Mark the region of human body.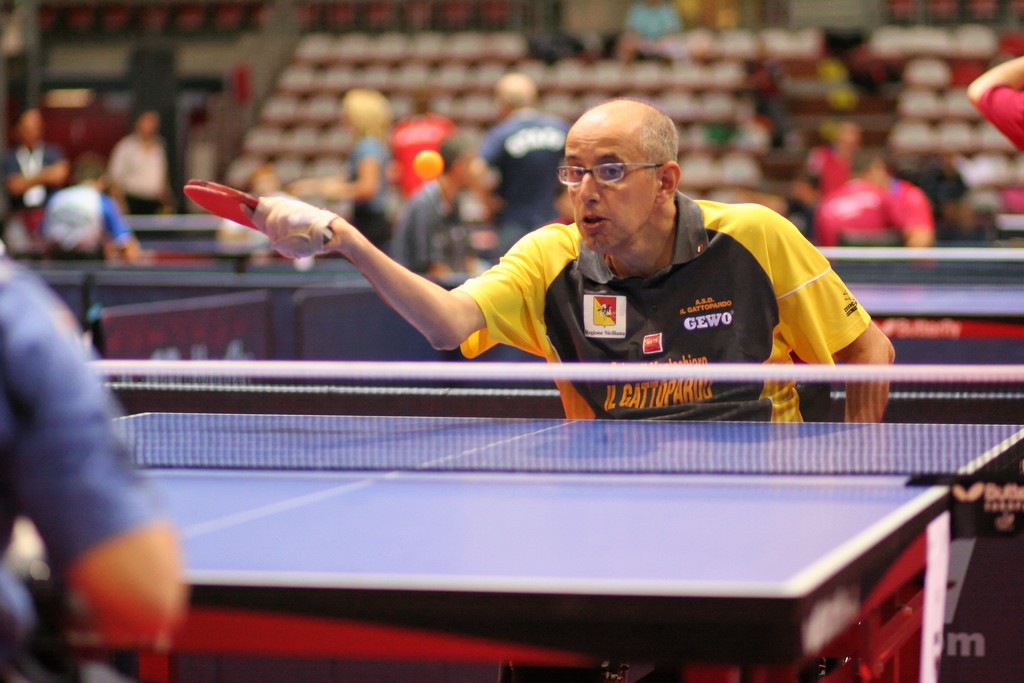
Region: 0/139/72/233.
